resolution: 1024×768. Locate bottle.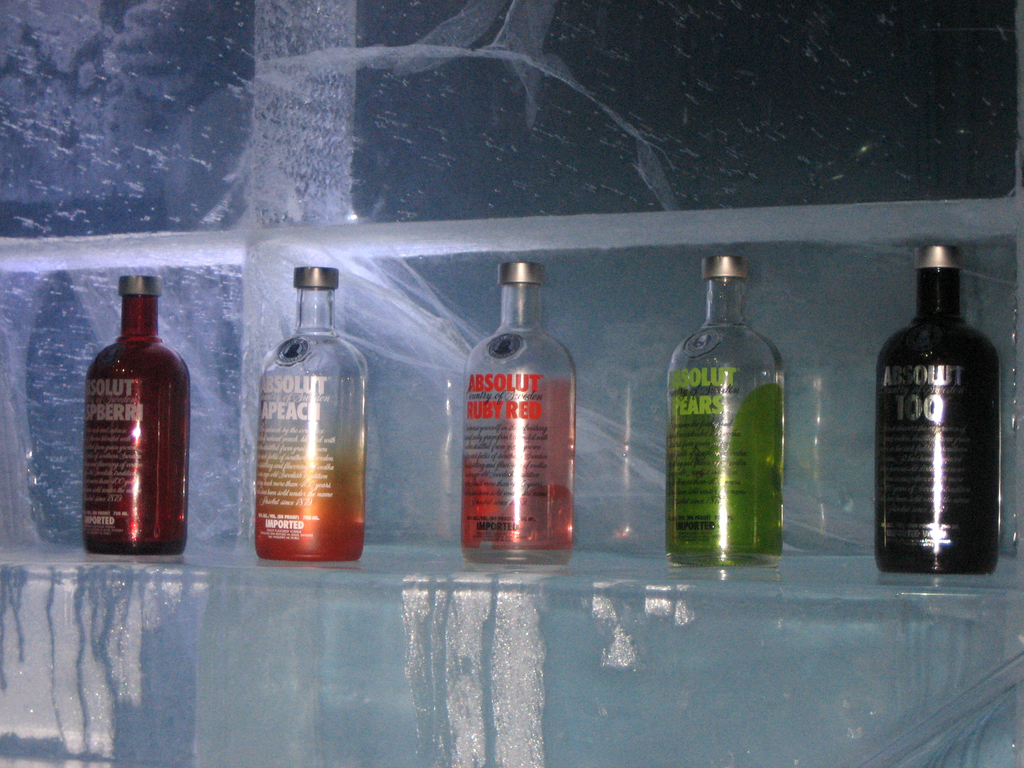
<bbox>73, 284, 191, 563</bbox>.
